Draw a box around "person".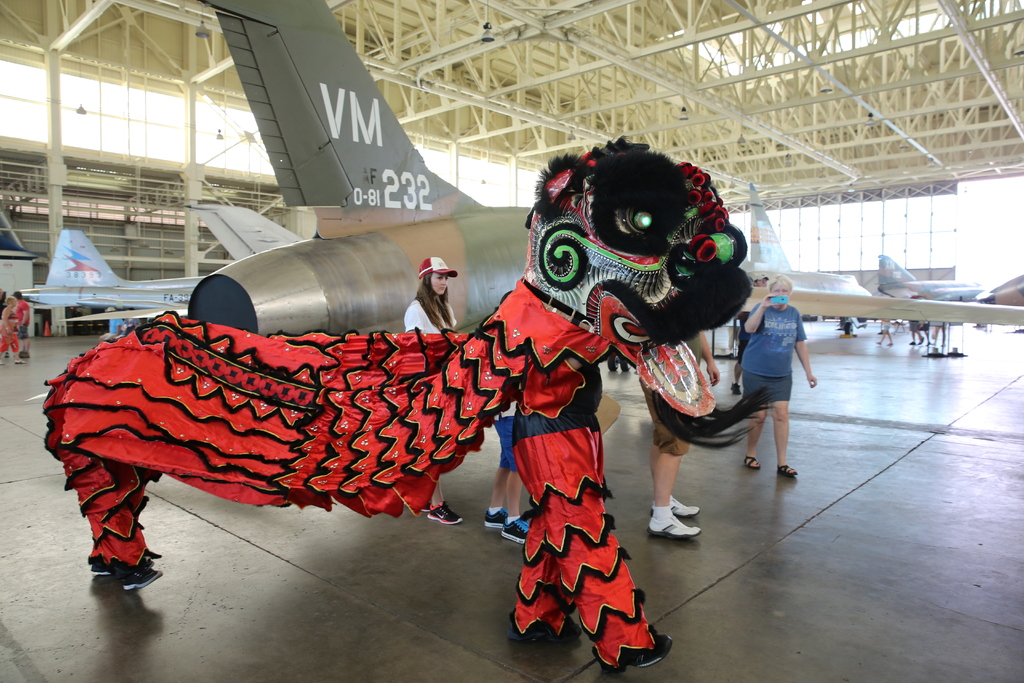
(929,320,945,345).
